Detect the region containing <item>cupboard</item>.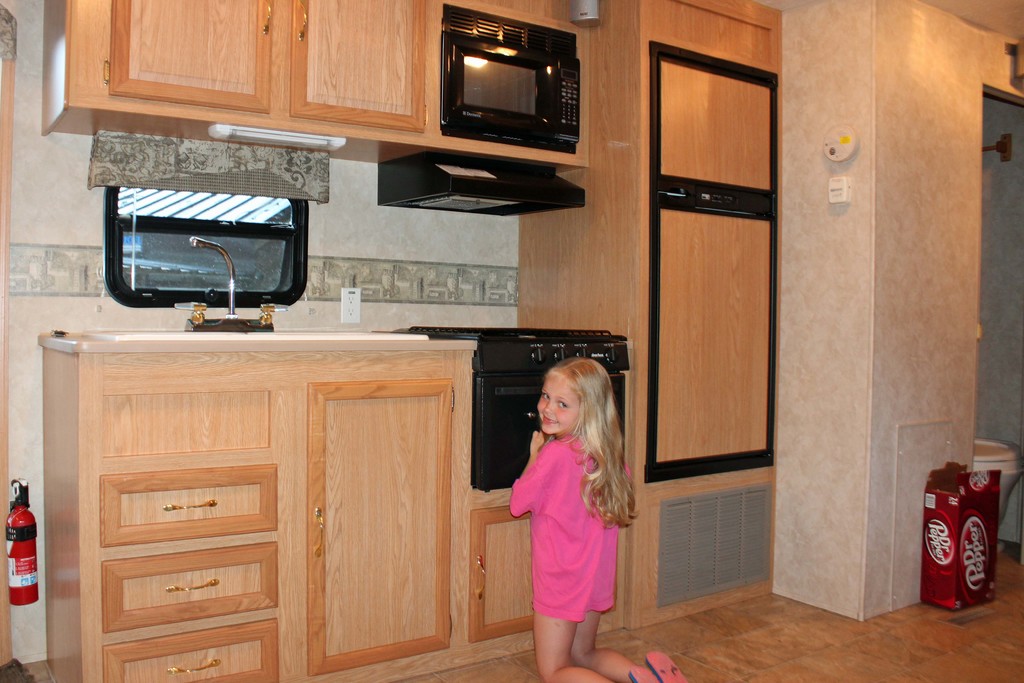
630 14 797 532.
